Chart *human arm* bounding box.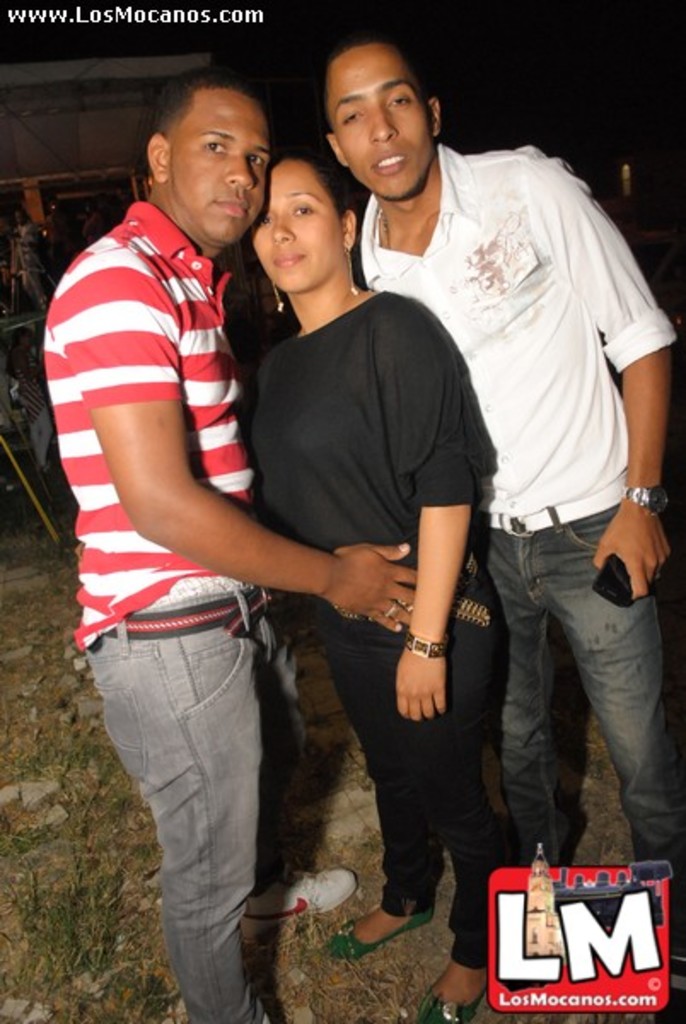
Charted: (left=555, top=164, right=681, bottom=599).
